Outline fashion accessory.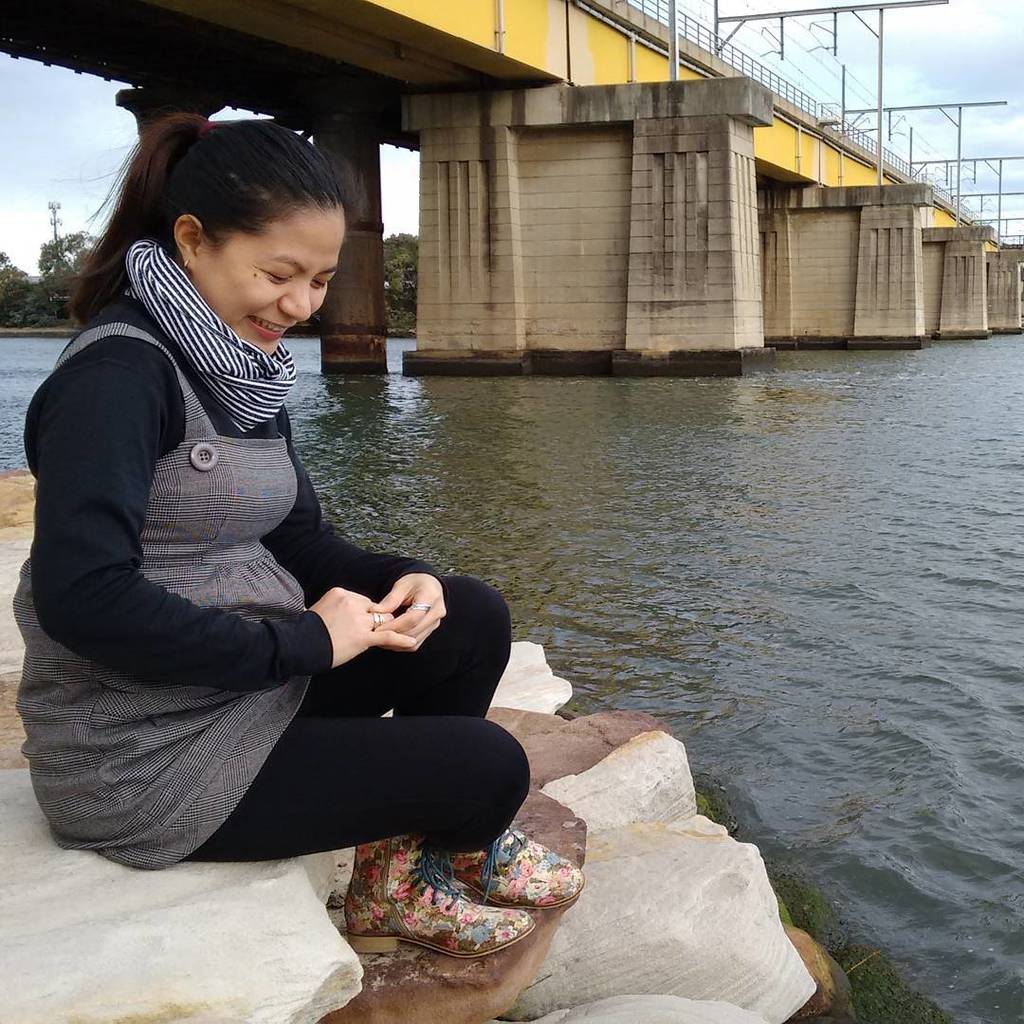
Outline: bbox=(371, 609, 383, 632).
